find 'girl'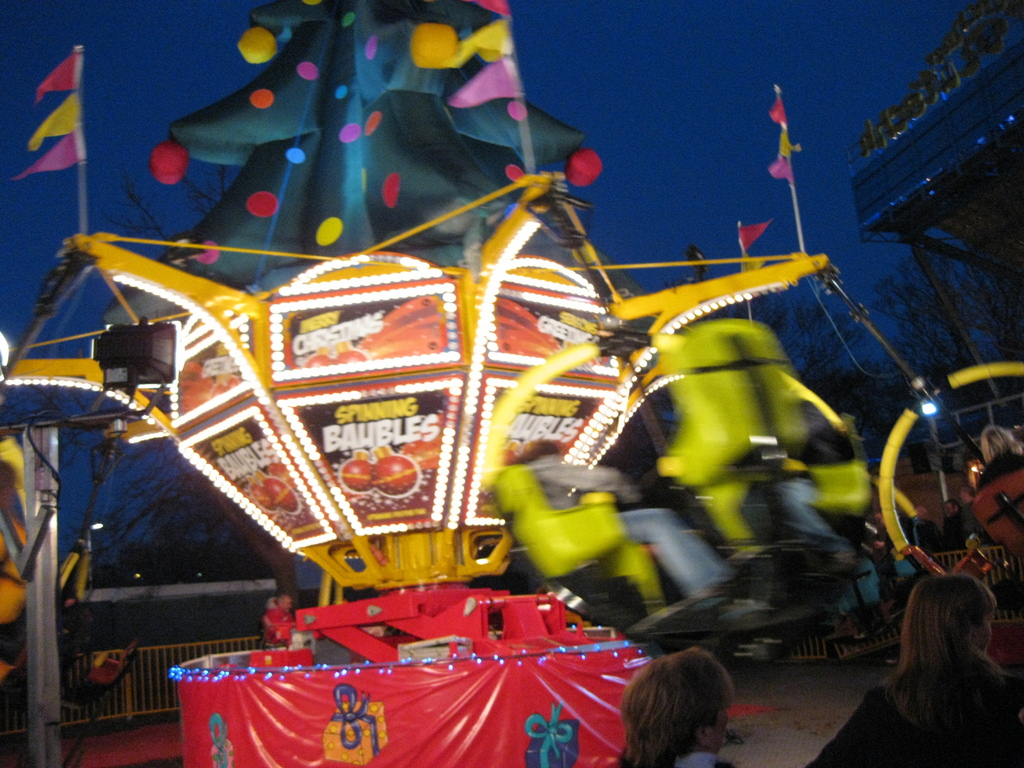
612 648 732 767
